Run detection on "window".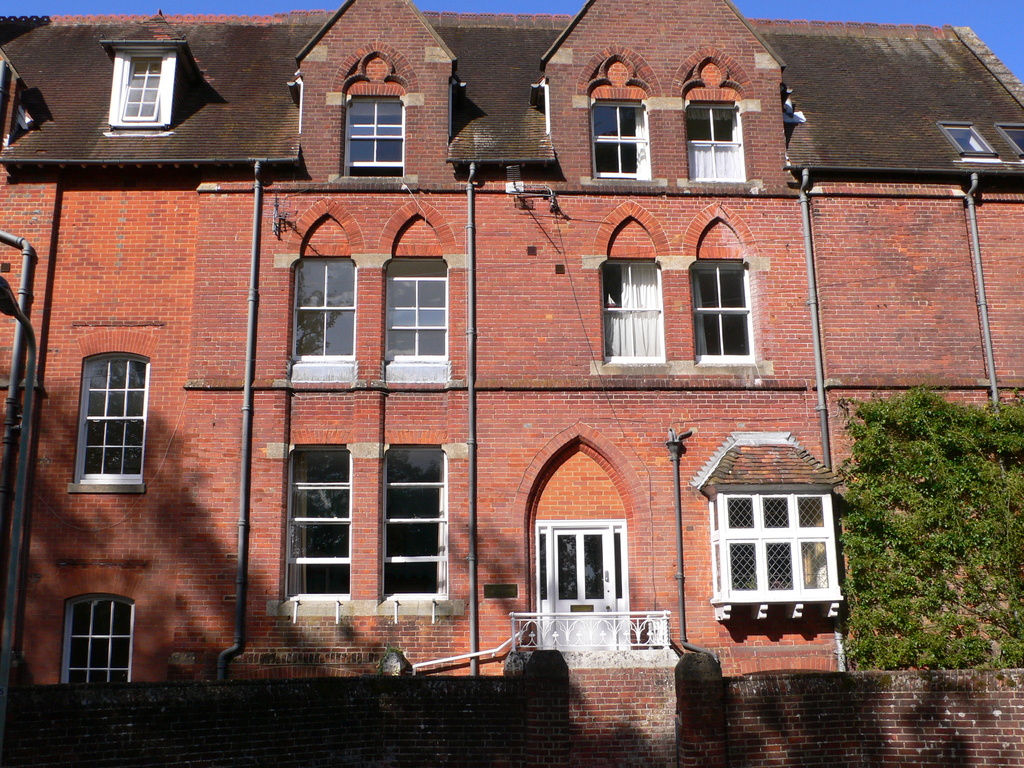
Result: region(589, 93, 652, 180).
